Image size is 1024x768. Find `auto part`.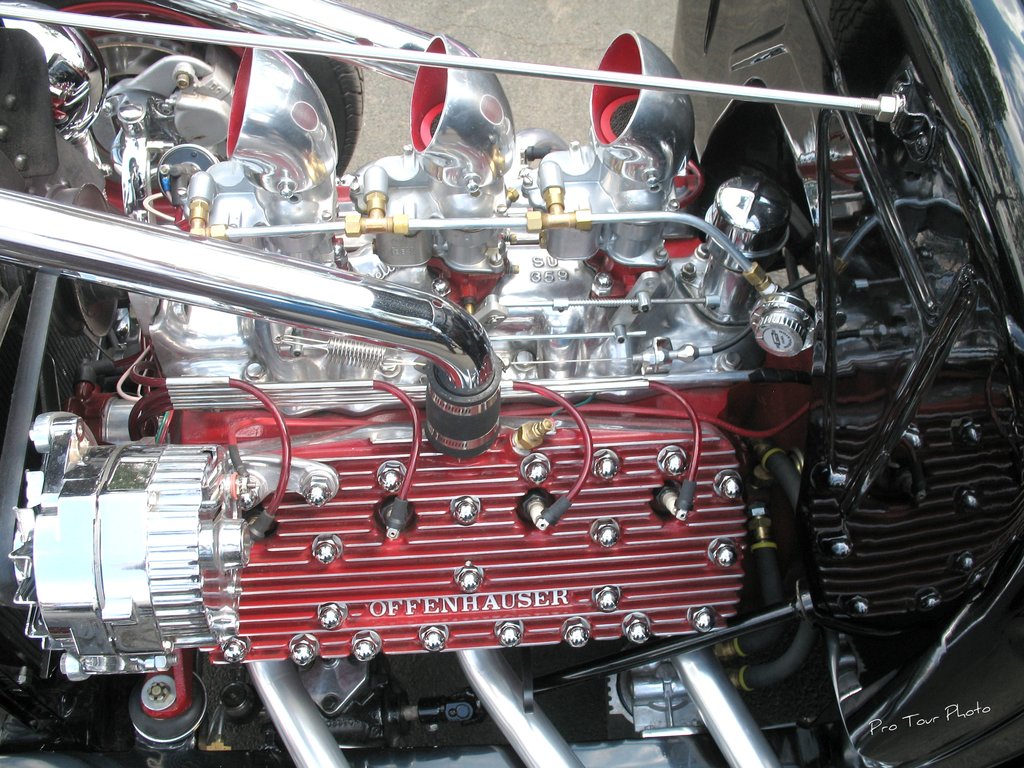
region(1, 0, 1022, 767).
